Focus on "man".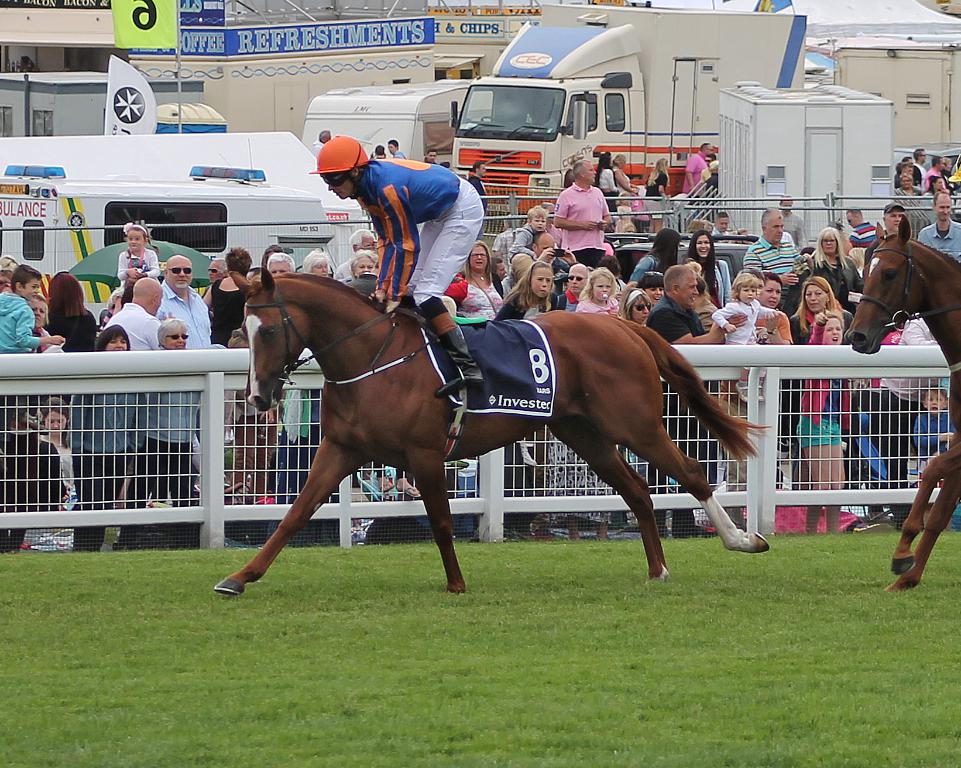
Focused at box(338, 228, 381, 278).
